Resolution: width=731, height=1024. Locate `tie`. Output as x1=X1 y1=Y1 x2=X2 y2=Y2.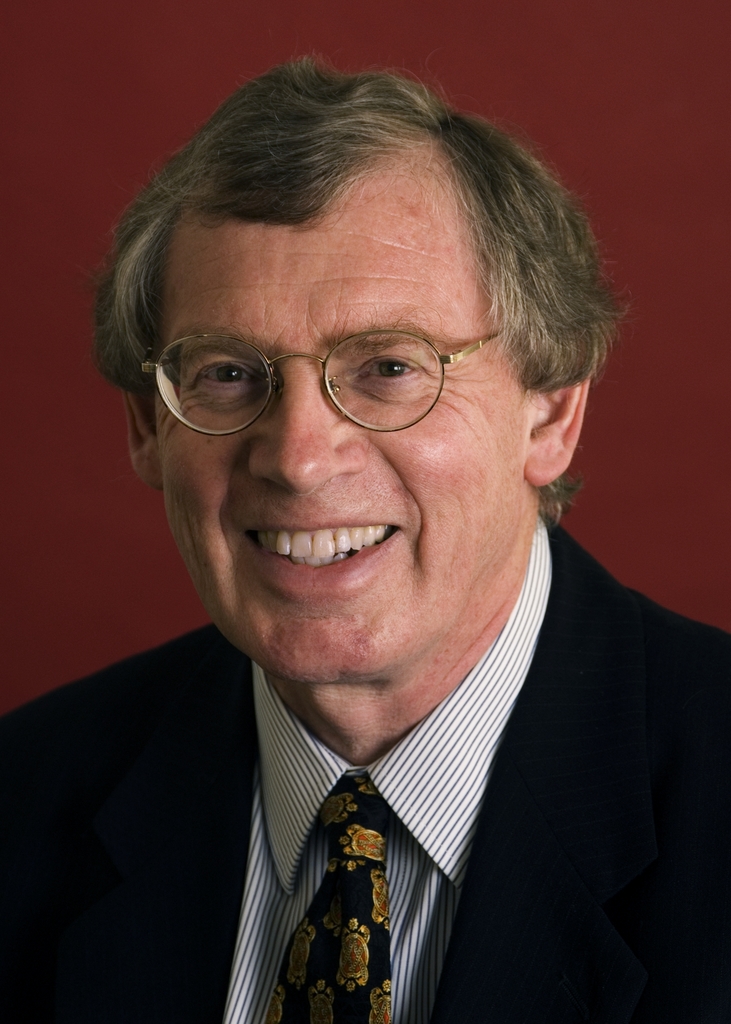
x1=273 y1=780 x2=401 y2=1023.
